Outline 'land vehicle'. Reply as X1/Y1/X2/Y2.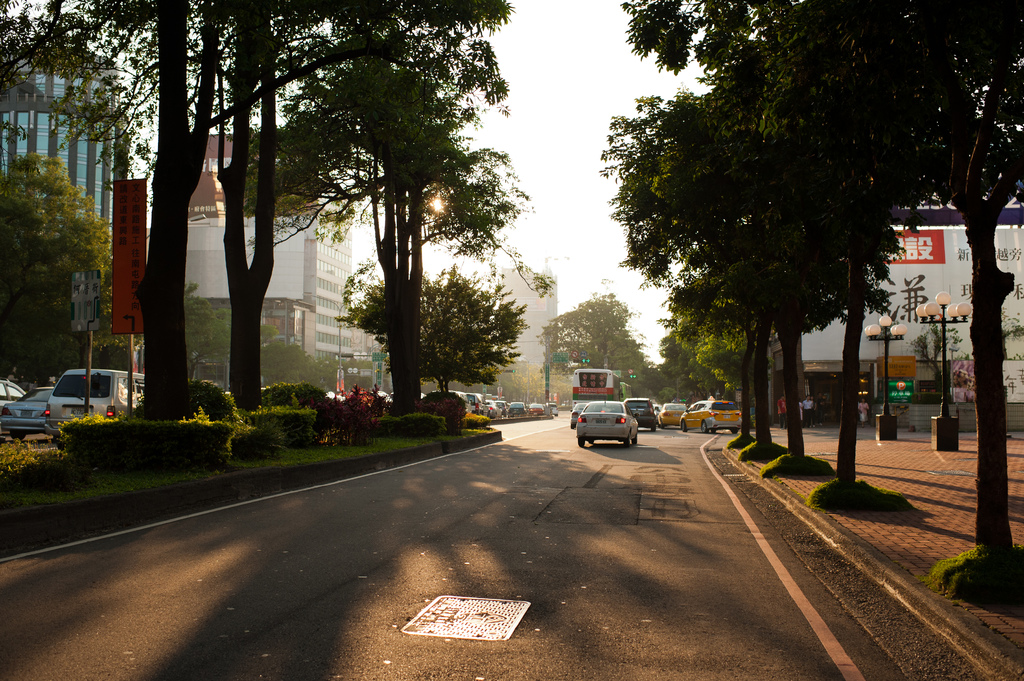
623/397/660/422.
